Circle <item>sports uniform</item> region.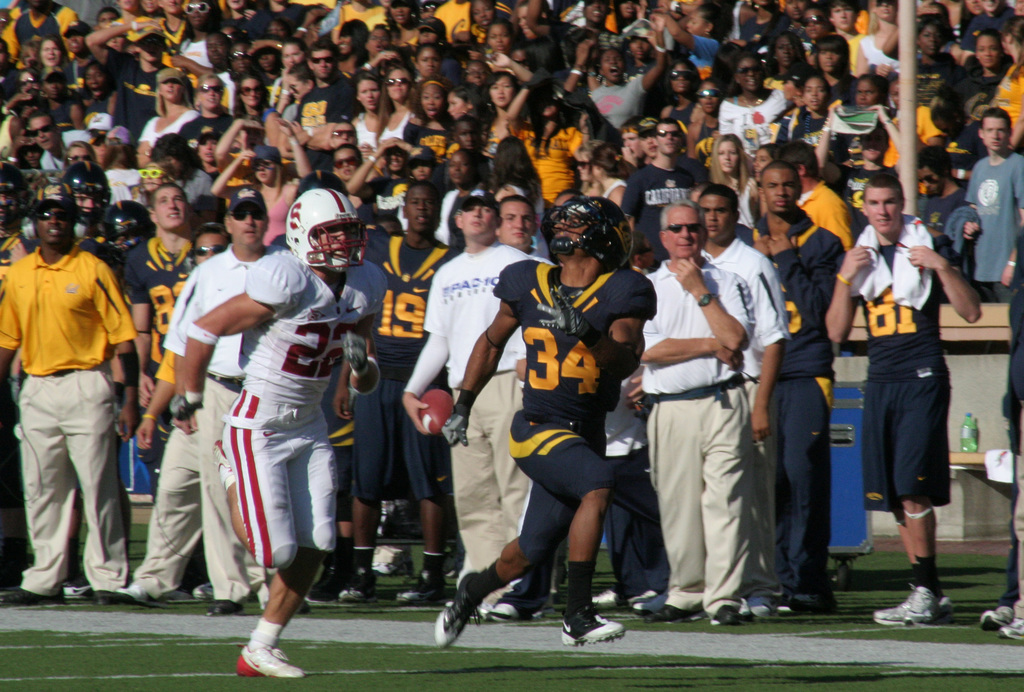
Region: BBox(582, 64, 655, 143).
